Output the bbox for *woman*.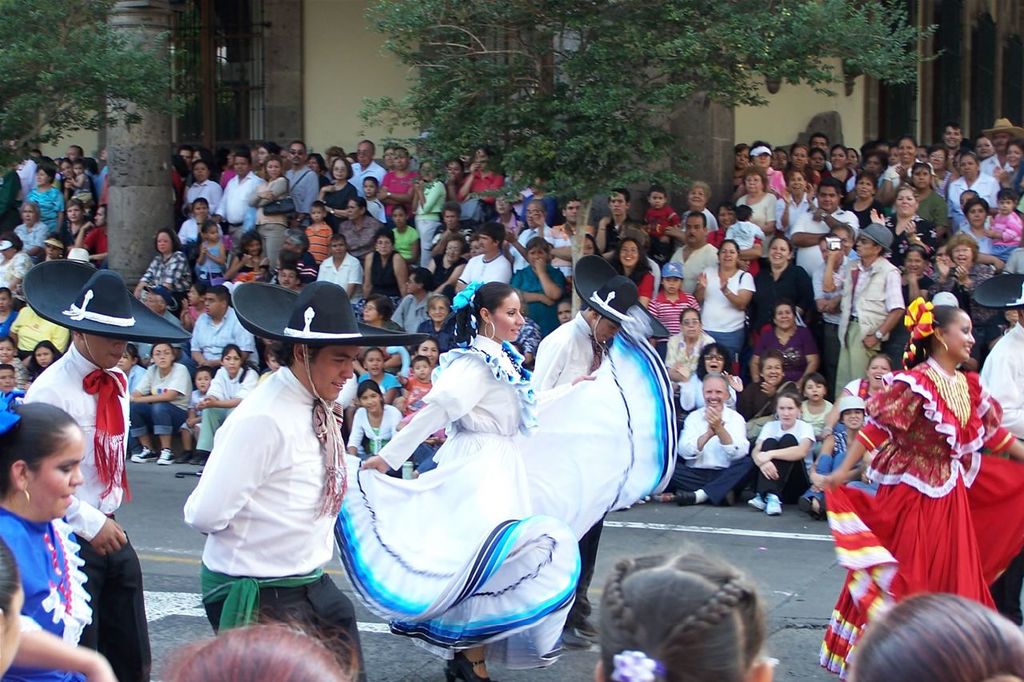
945,234,1011,362.
